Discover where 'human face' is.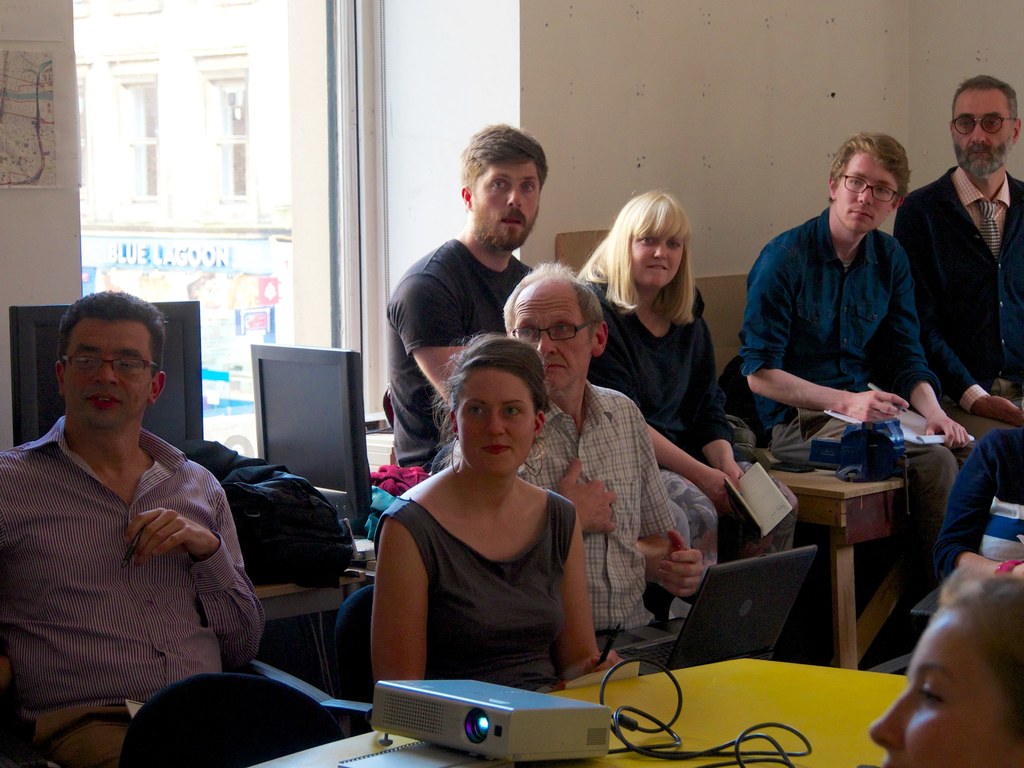
Discovered at <bbox>460, 367, 538, 477</bbox>.
